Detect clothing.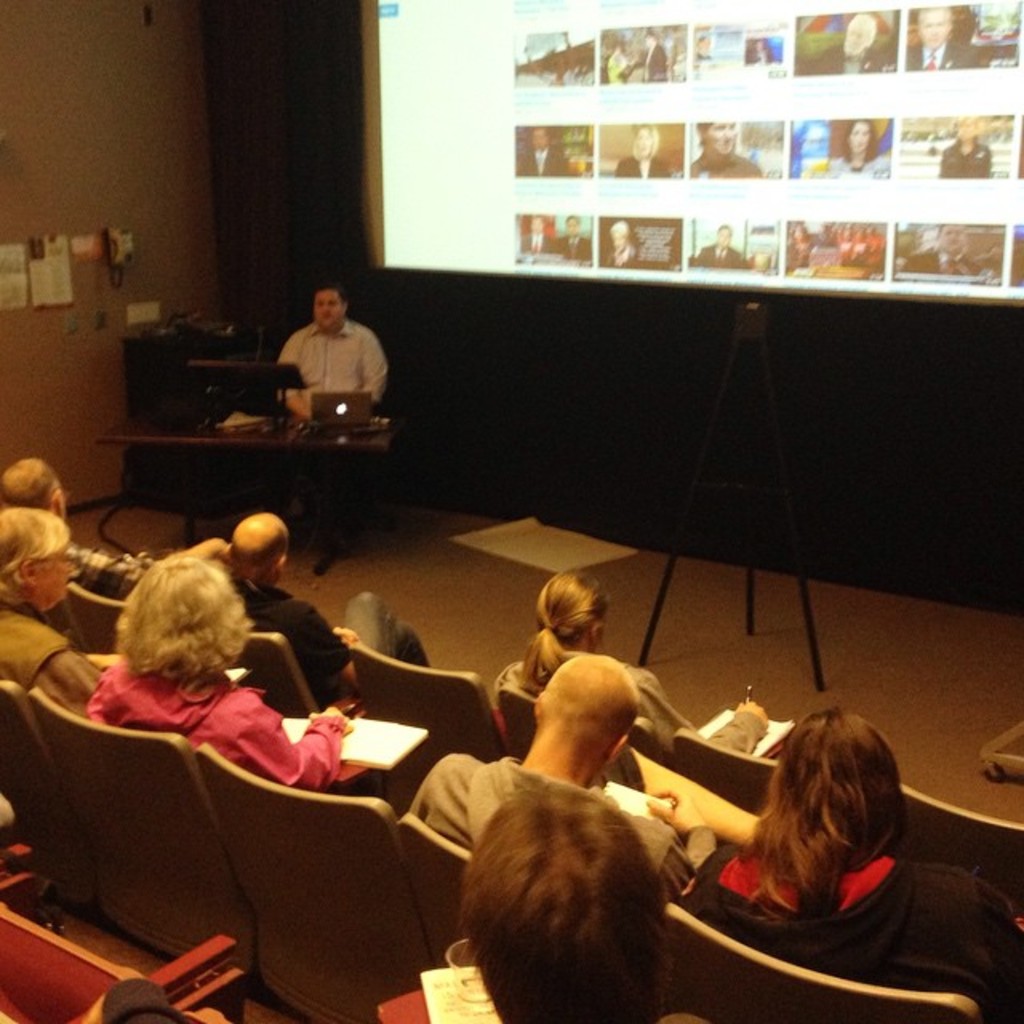
Detected at x1=0, y1=602, x2=107, y2=715.
